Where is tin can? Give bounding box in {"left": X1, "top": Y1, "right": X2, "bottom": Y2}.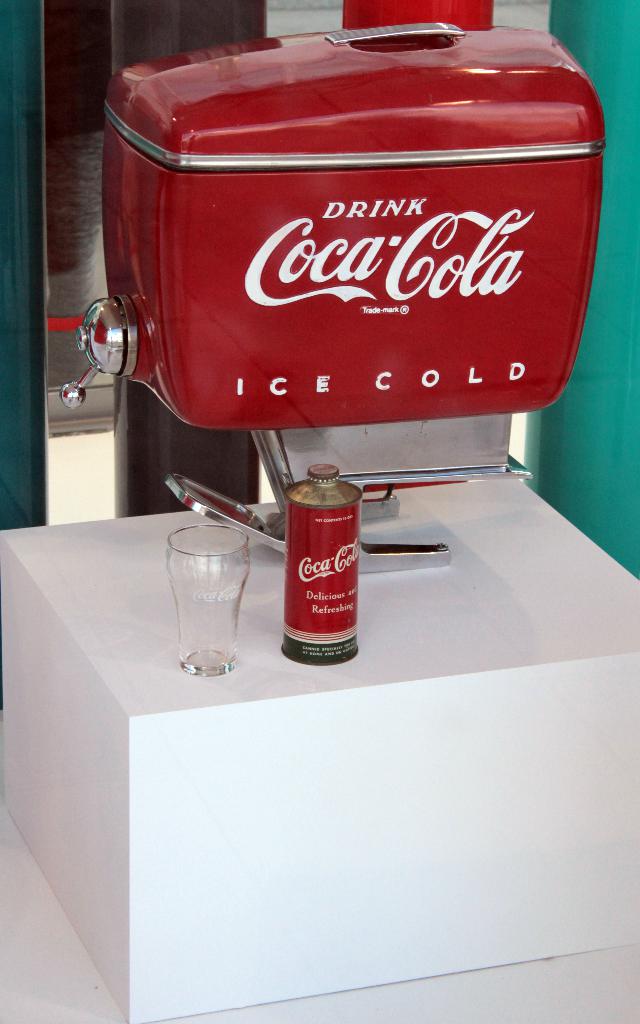
{"left": 281, "top": 459, "right": 367, "bottom": 665}.
